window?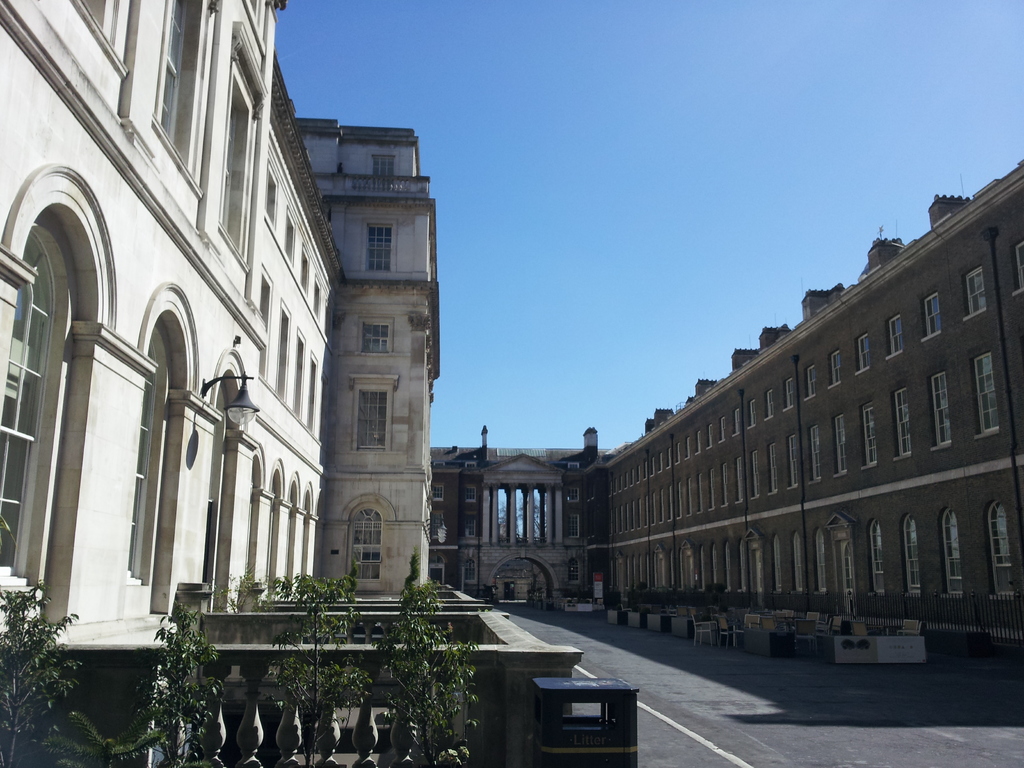
0:209:83:596
